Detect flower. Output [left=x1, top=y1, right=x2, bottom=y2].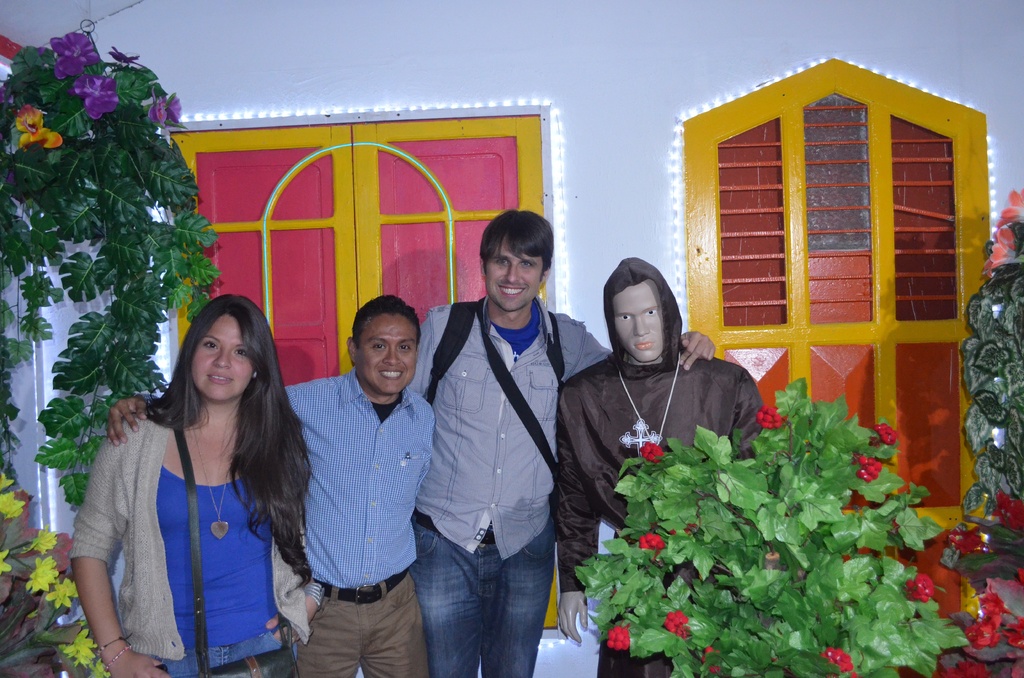
[left=961, top=620, right=998, bottom=650].
